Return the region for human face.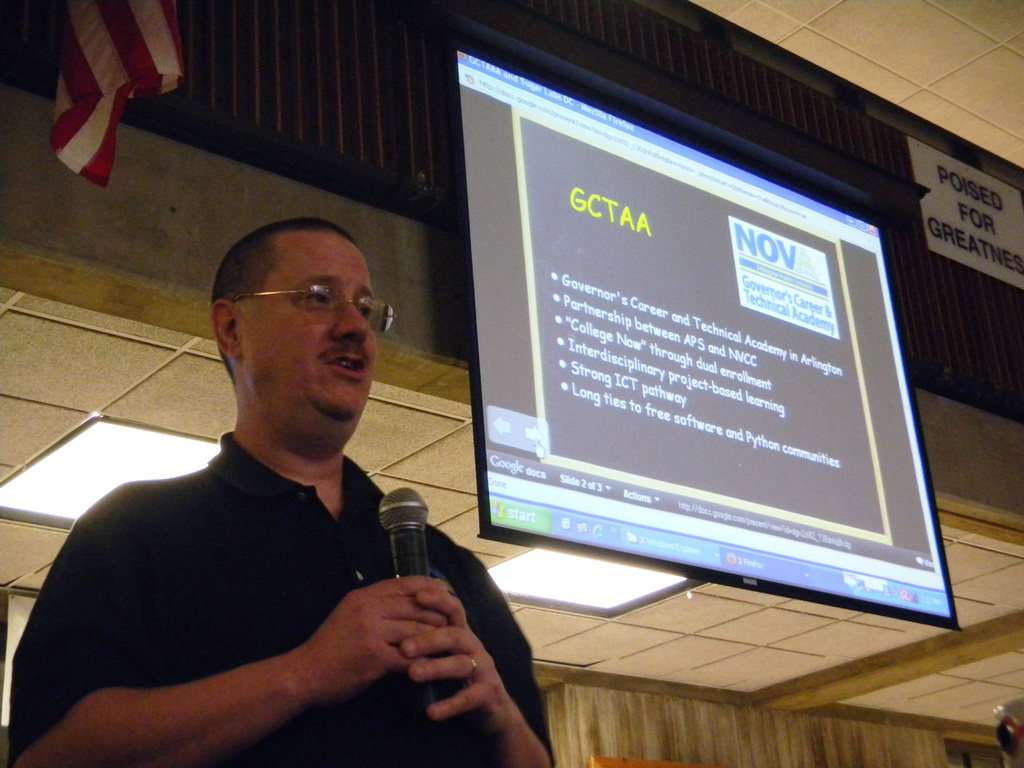
238/232/378/417.
